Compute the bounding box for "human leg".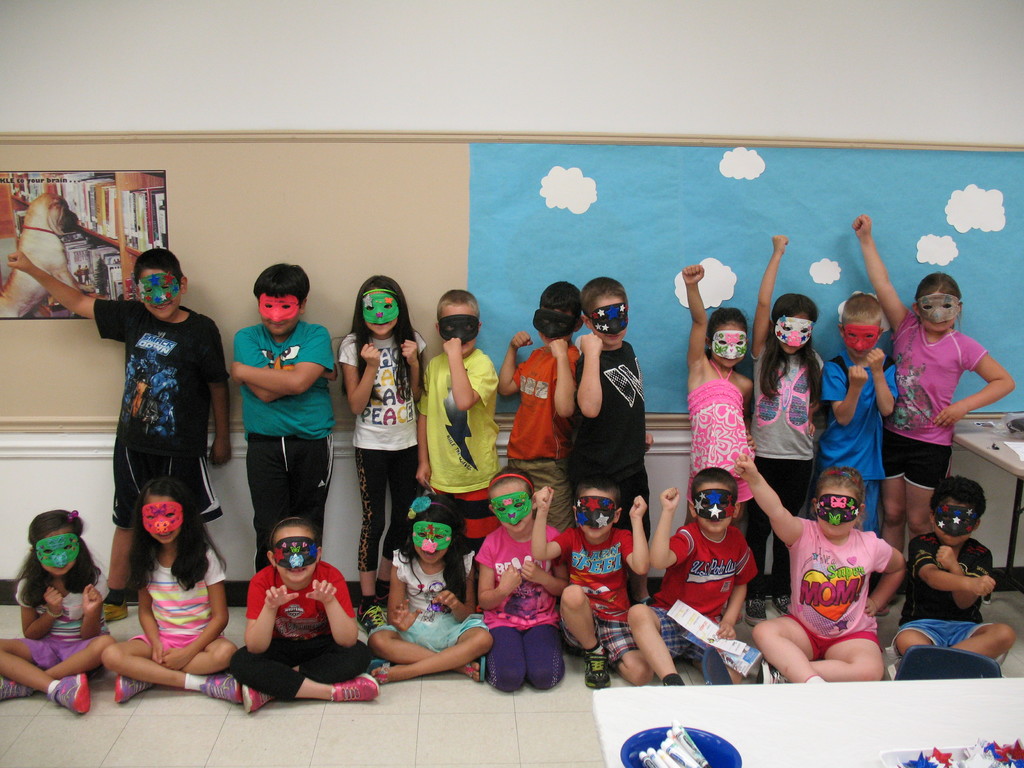
bbox(746, 445, 768, 606).
